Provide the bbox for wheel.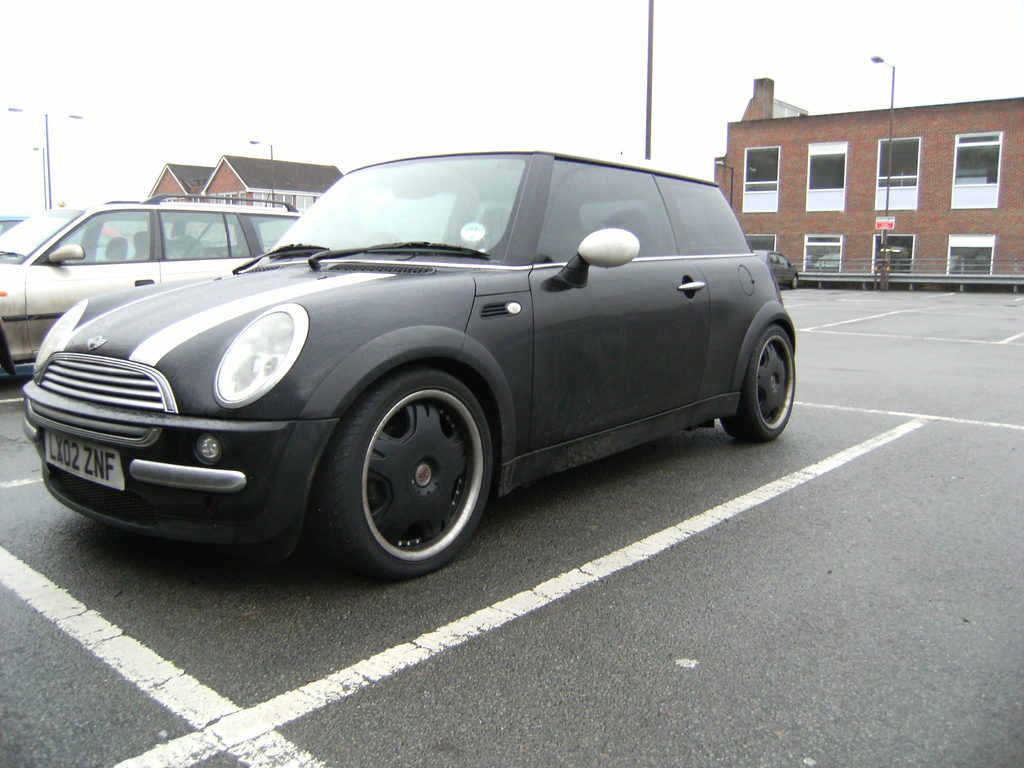
pyautogui.locateOnScreen(790, 274, 799, 291).
